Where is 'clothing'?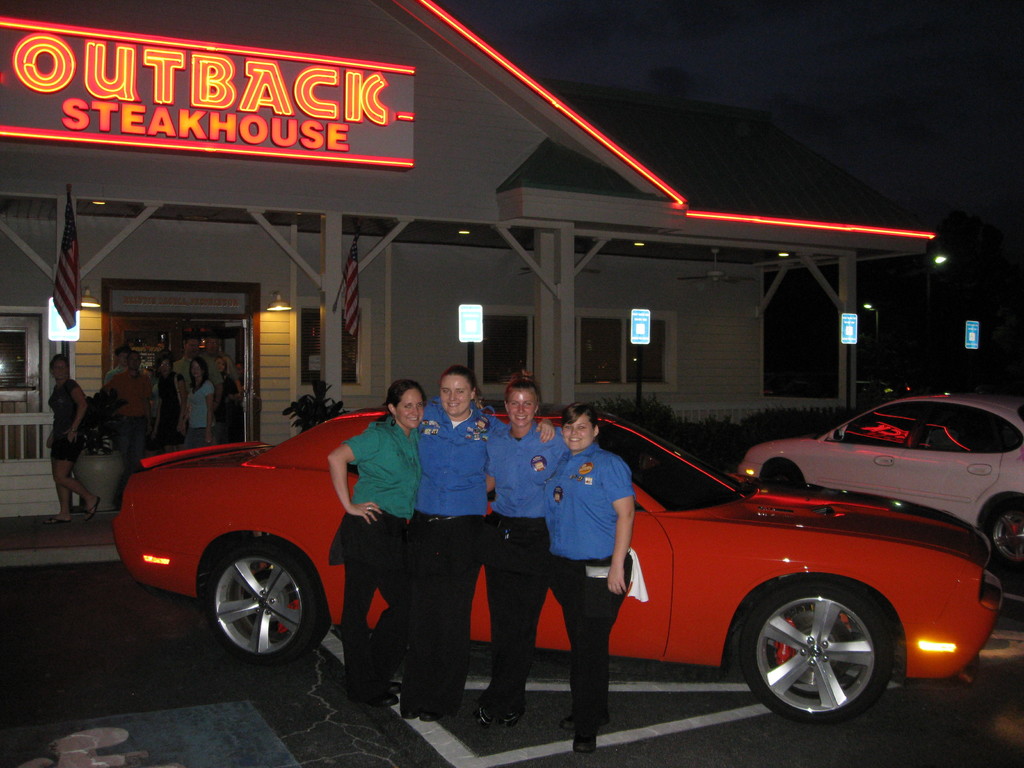
{"left": 529, "top": 399, "right": 643, "bottom": 692}.
